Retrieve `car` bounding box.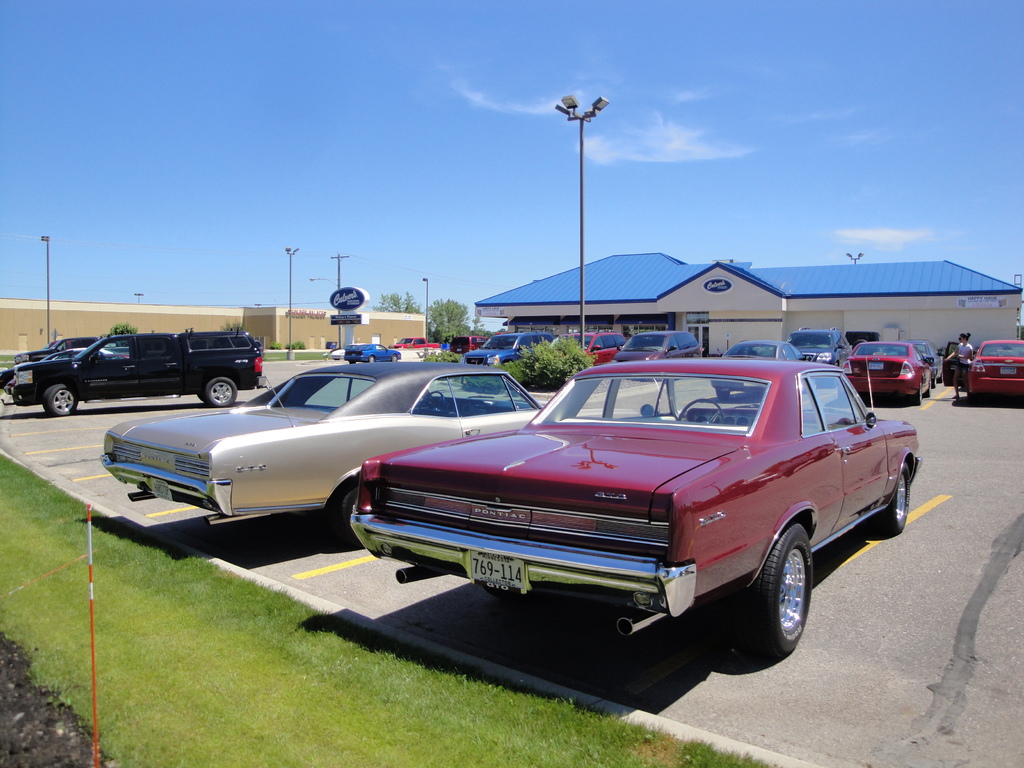
Bounding box: 12 333 268 414.
